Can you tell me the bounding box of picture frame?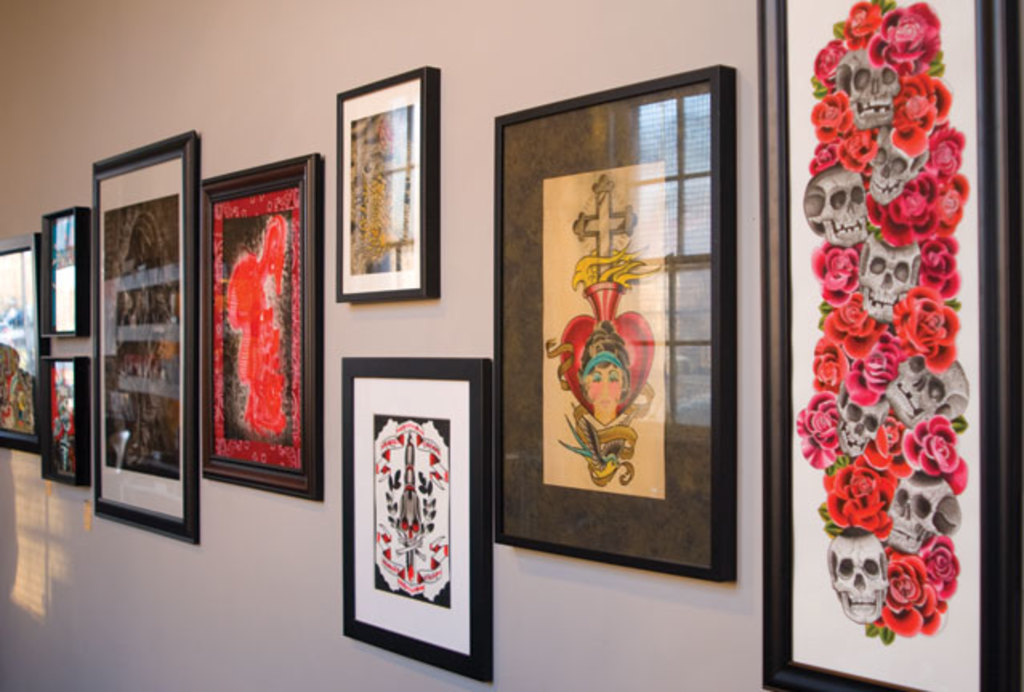
x1=478, y1=58, x2=737, y2=588.
